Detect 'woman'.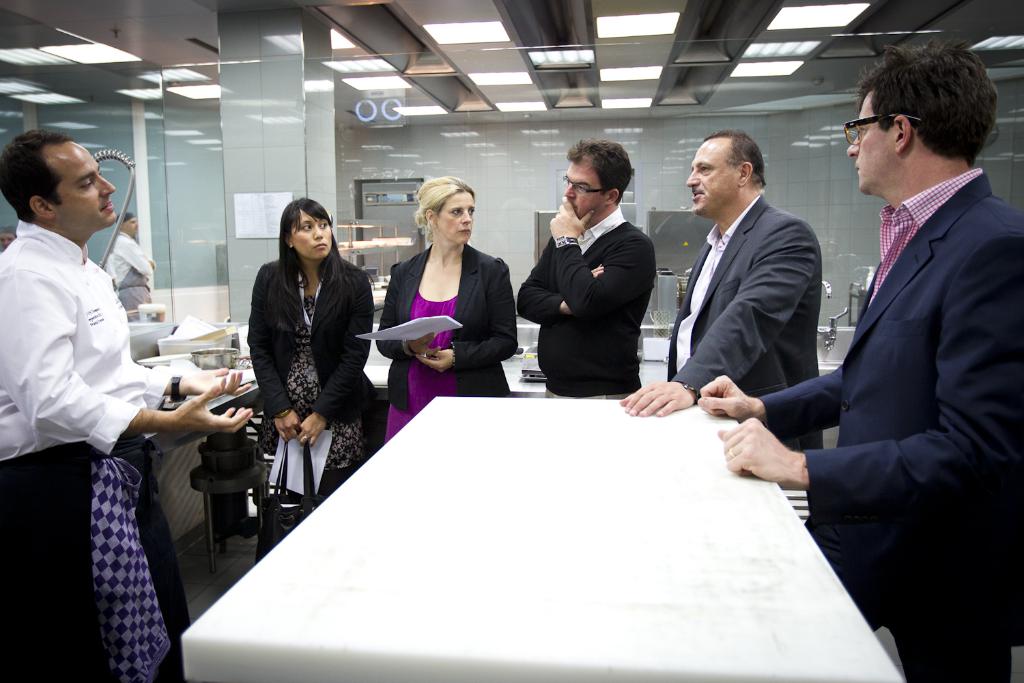
Detected at left=249, top=197, right=374, bottom=563.
